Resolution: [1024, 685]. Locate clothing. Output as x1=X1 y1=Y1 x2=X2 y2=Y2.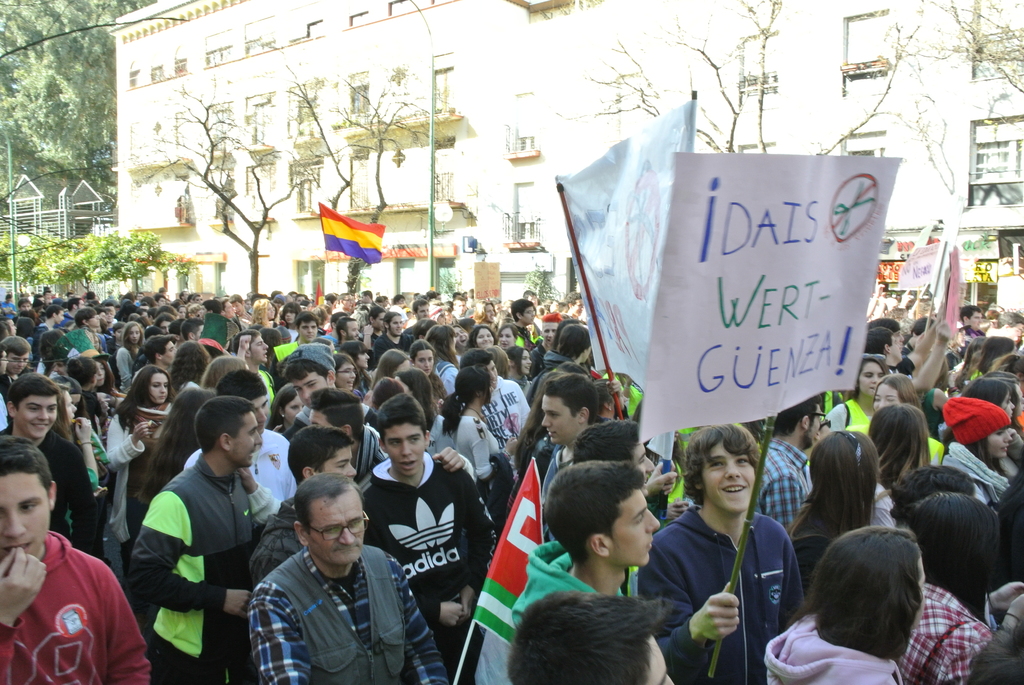
x1=9 y1=531 x2=129 y2=675.
